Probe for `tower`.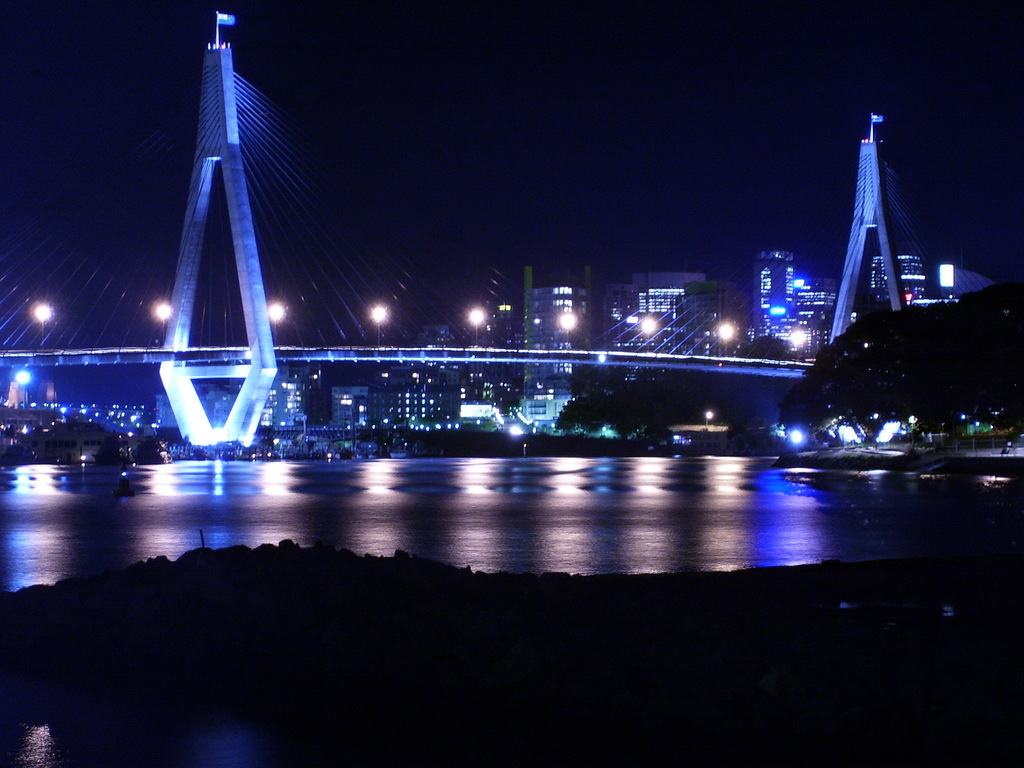
Probe result: [594,276,718,419].
